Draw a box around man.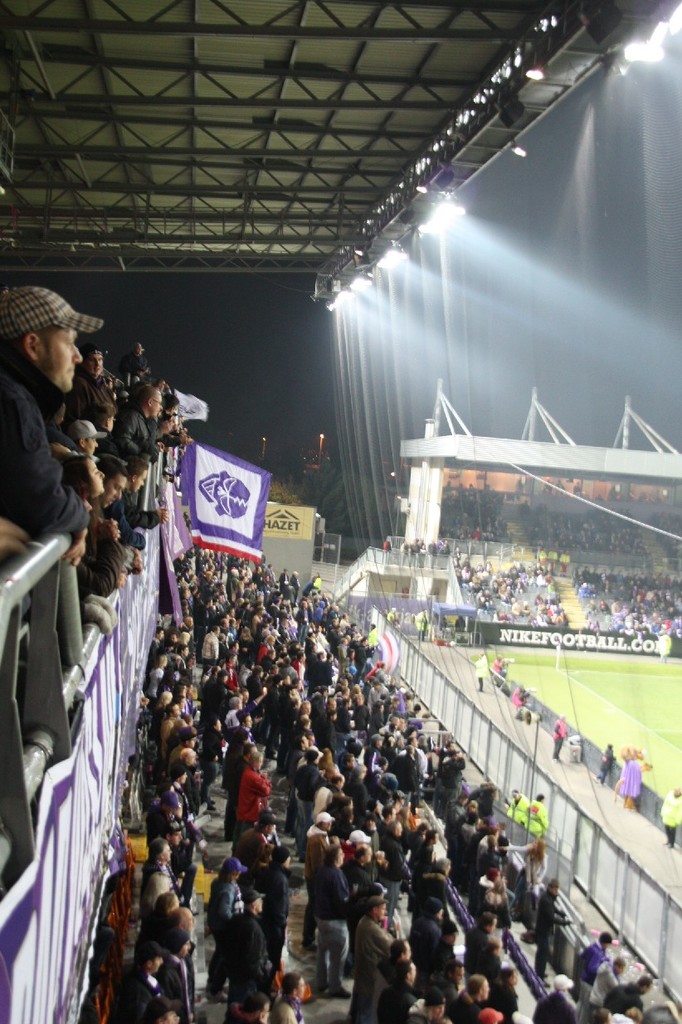
l=309, t=845, r=362, b=1002.
